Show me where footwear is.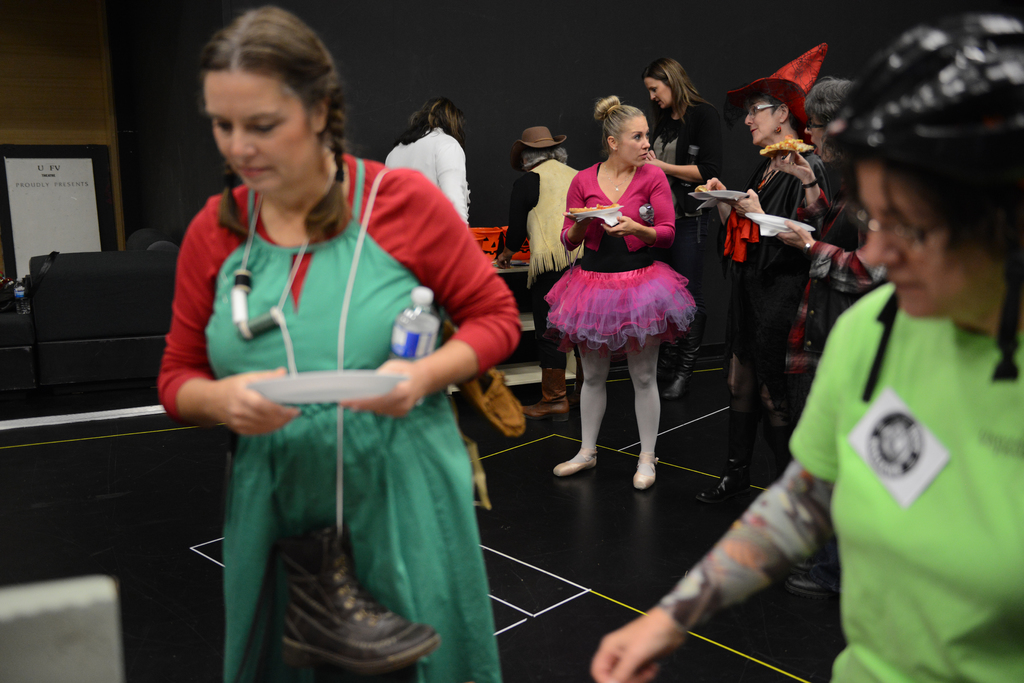
footwear is at x1=518, y1=365, x2=570, y2=422.
